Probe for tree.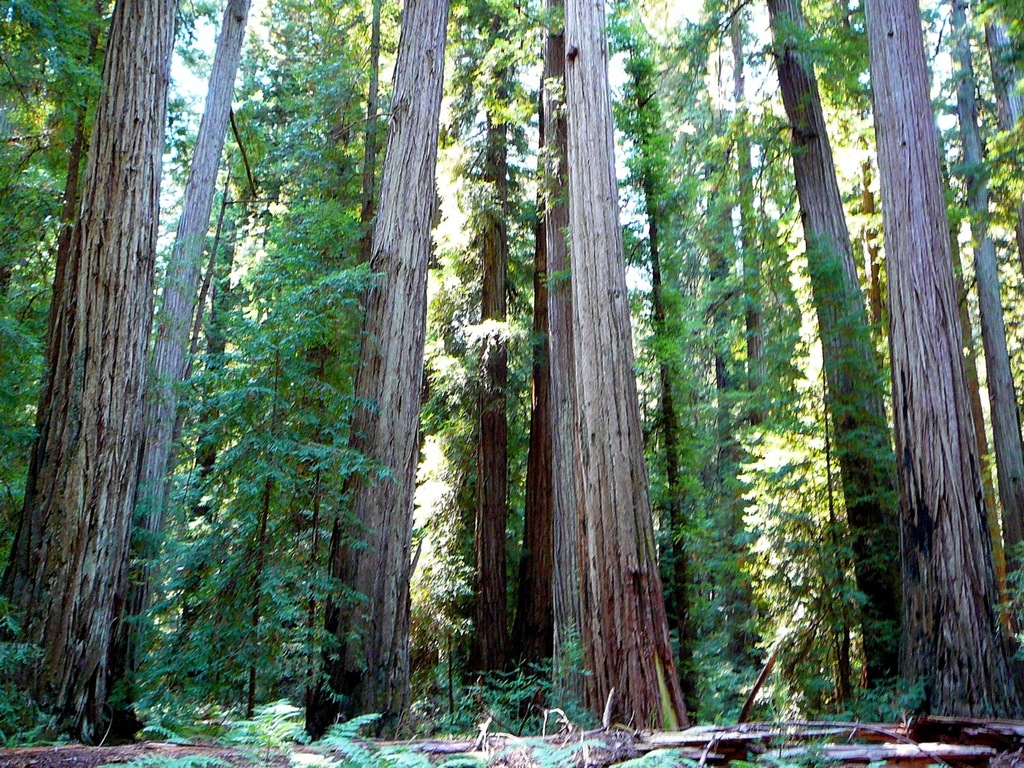
Probe result: 124, 58, 399, 729.
